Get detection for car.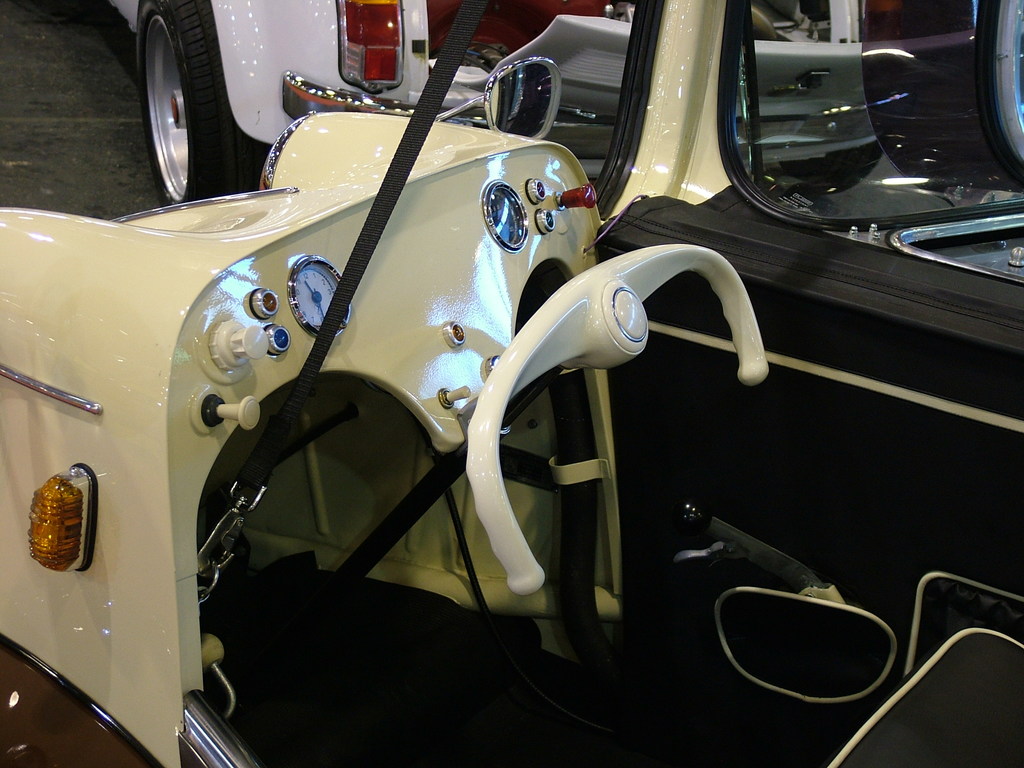
Detection: select_region(0, 0, 1021, 767).
